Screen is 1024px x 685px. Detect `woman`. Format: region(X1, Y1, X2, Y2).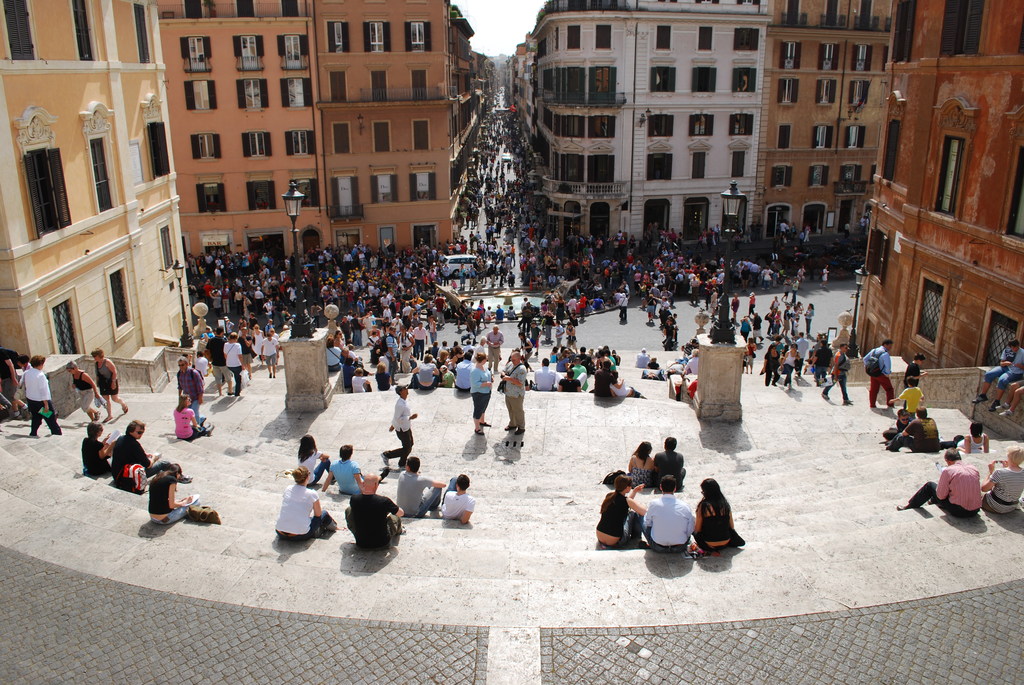
region(251, 322, 267, 361).
